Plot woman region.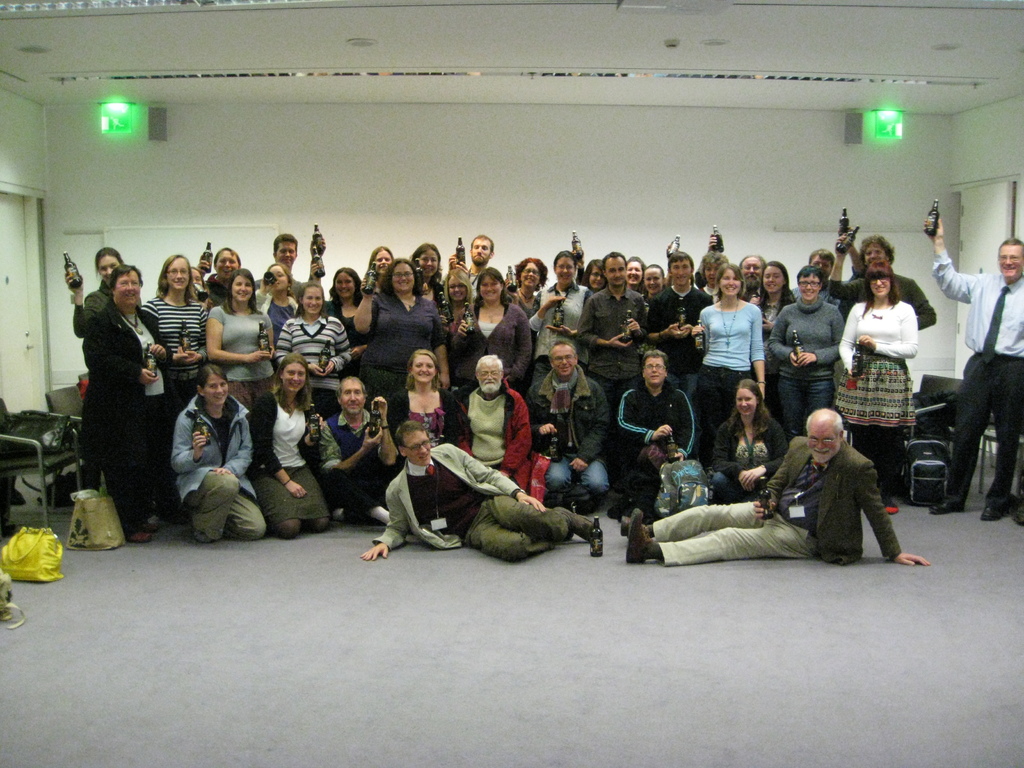
Plotted at pyautogui.locateOnScreen(366, 244, 394, 290).
